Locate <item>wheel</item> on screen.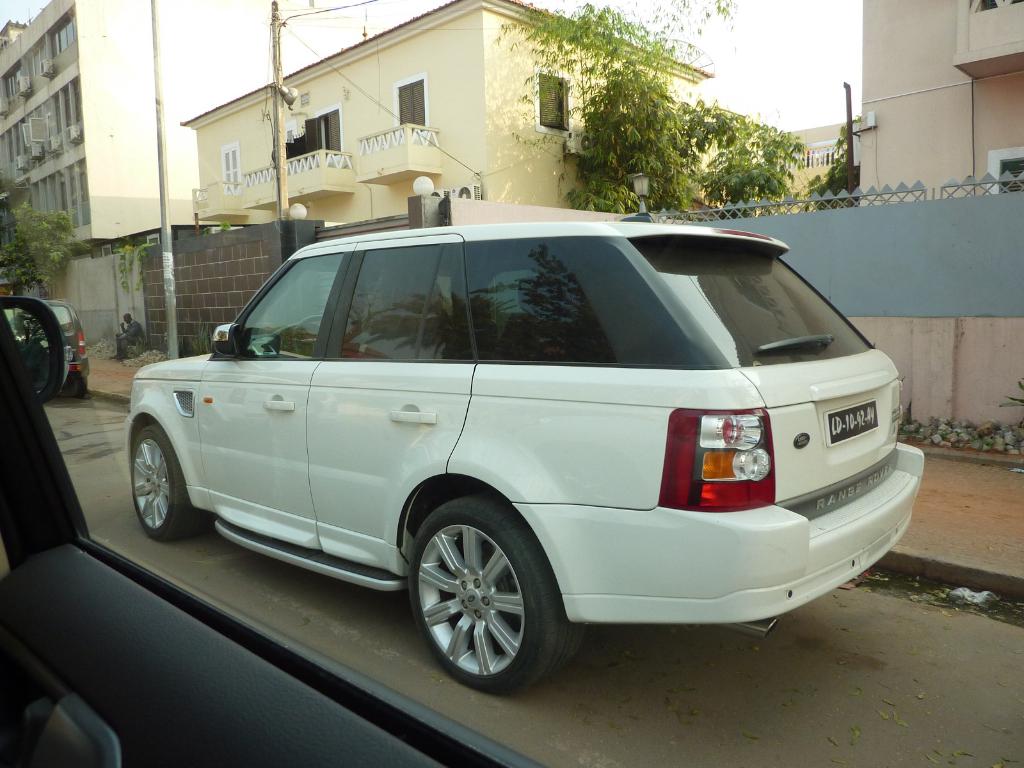
On screen at bbox=[409, 511, 556, 685].
